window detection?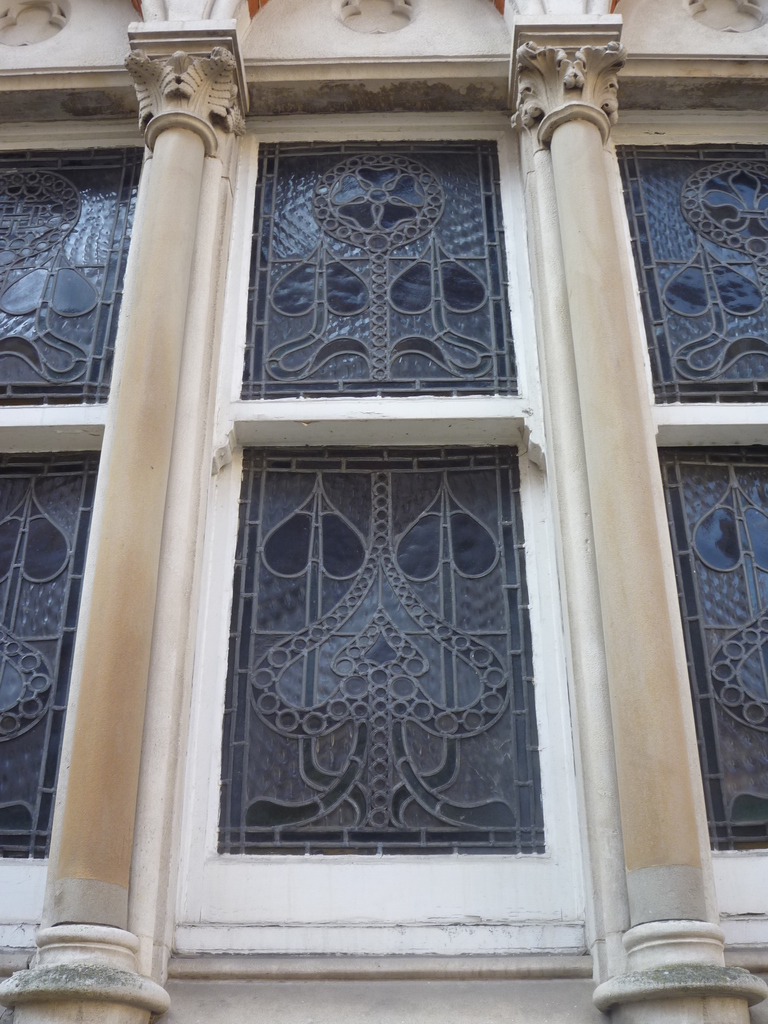
select_region(605, 120, 764, 414)
